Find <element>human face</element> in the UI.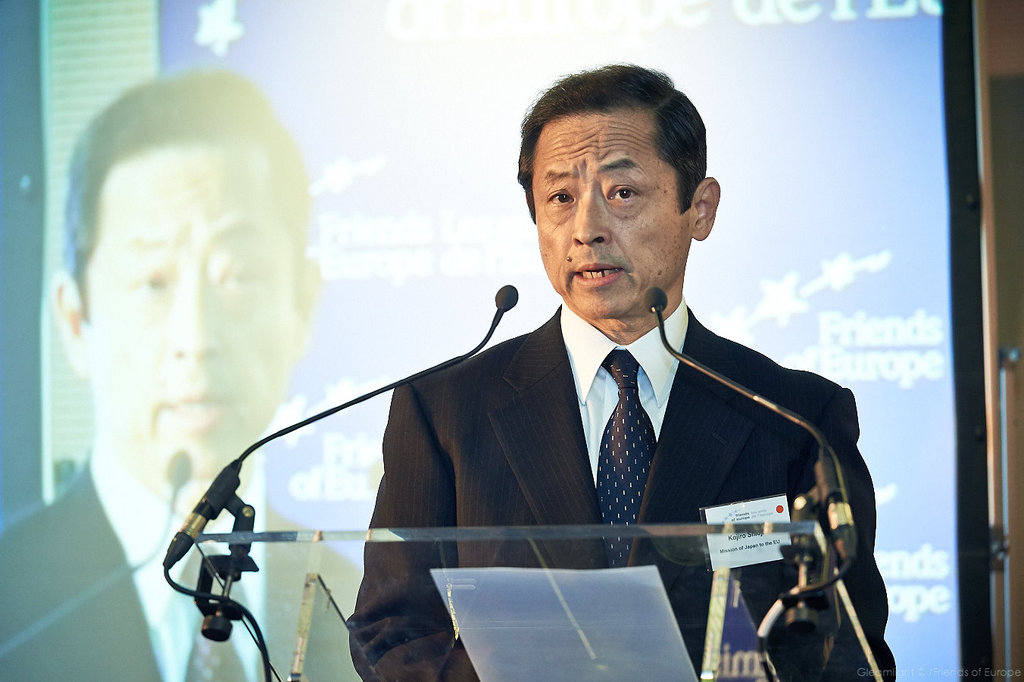
UI element at (530,113,692,318).
